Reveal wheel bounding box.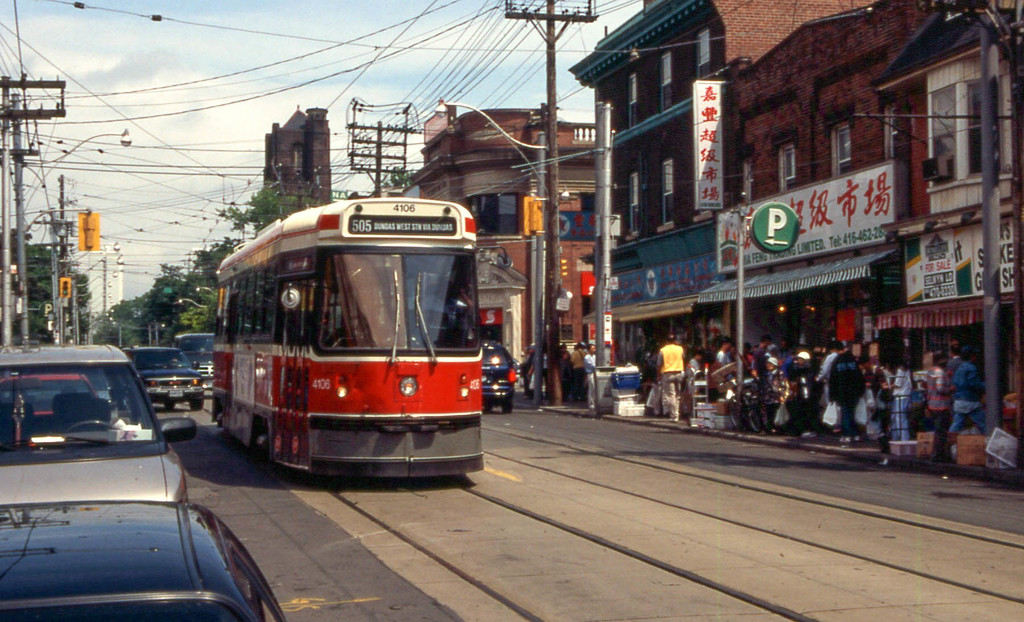
Revealed: rect(193, 394, 202, 407).
